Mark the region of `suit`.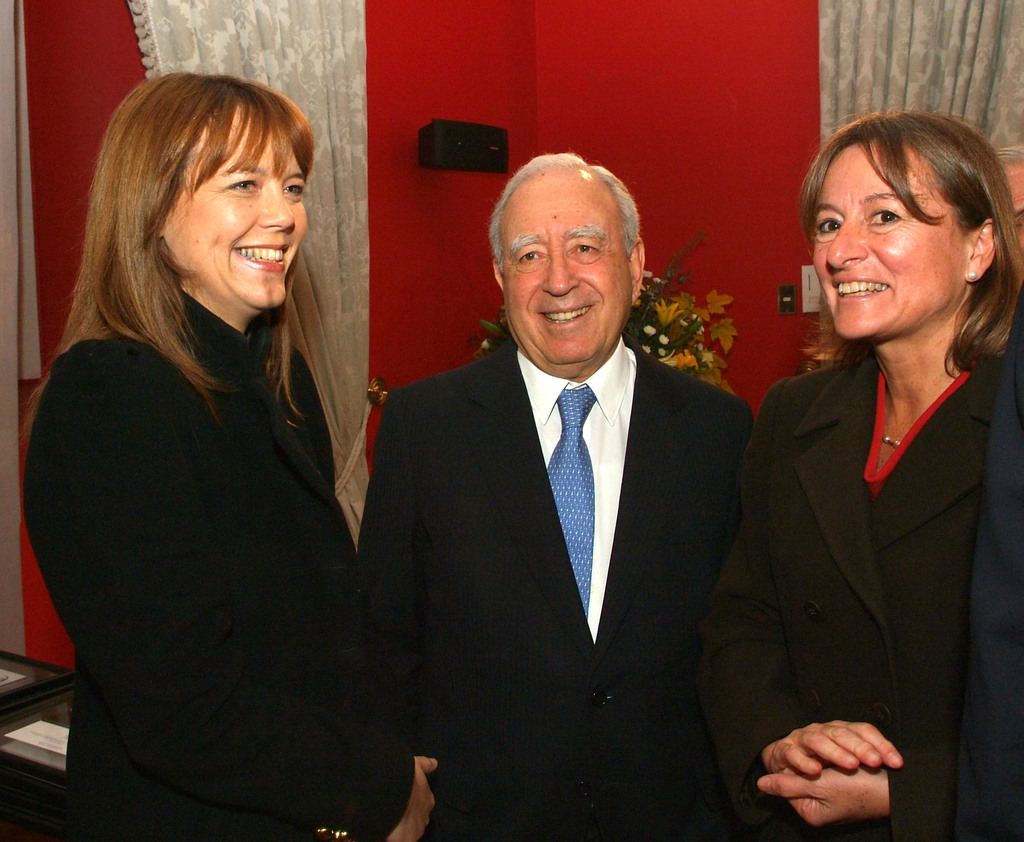
Region: bbox=(23, 289, 419, 841).
